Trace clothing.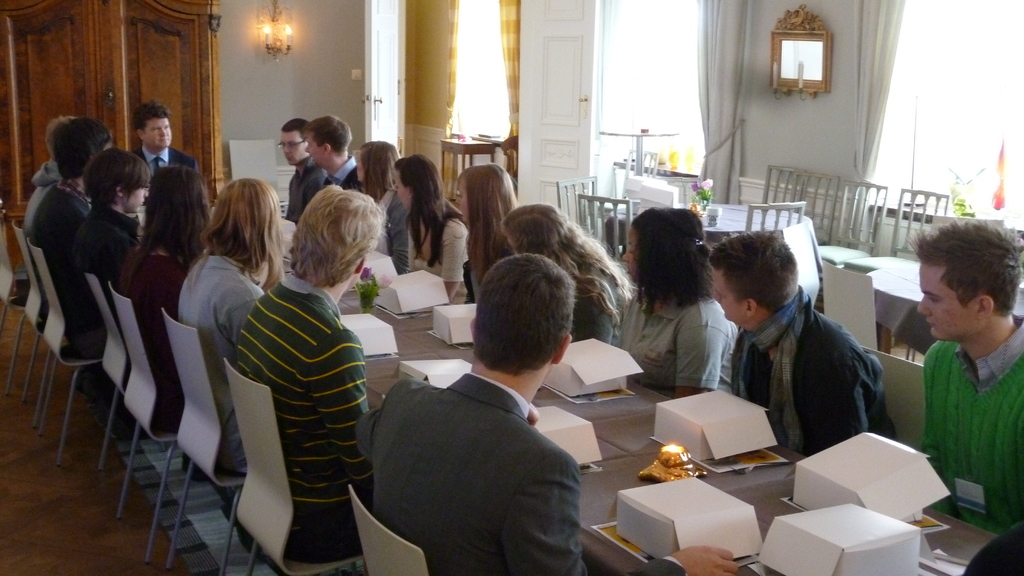
Traced to bbox=(324, 156, 364, 195).
